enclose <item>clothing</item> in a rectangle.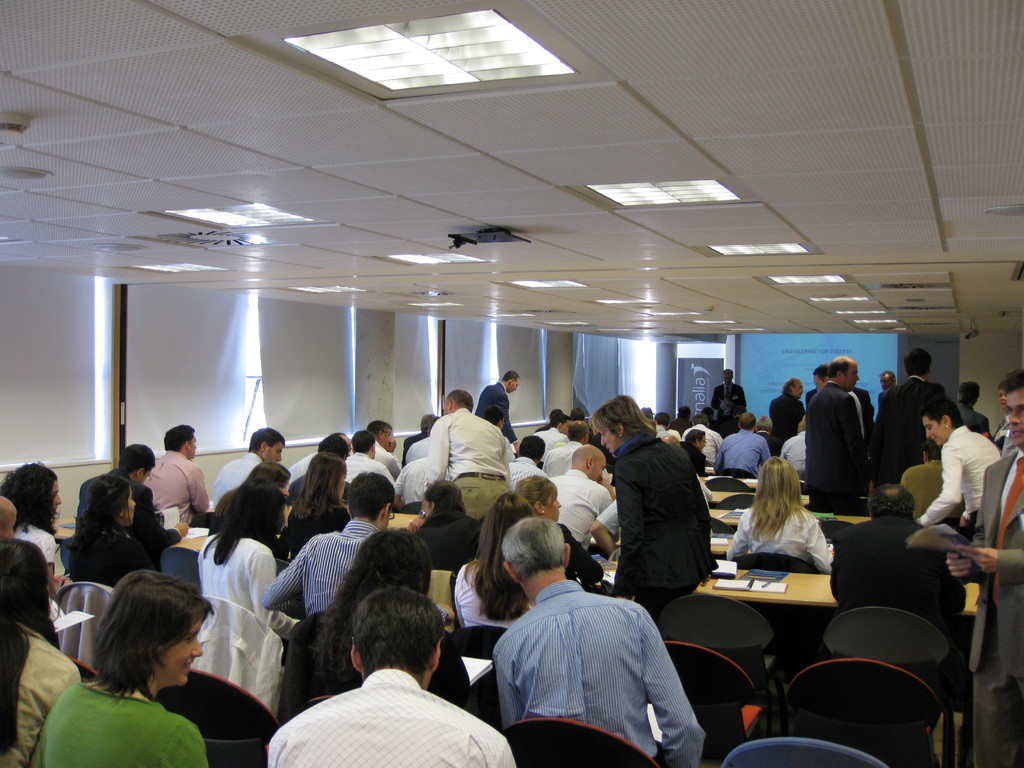
(19, 523, 59, 588).
